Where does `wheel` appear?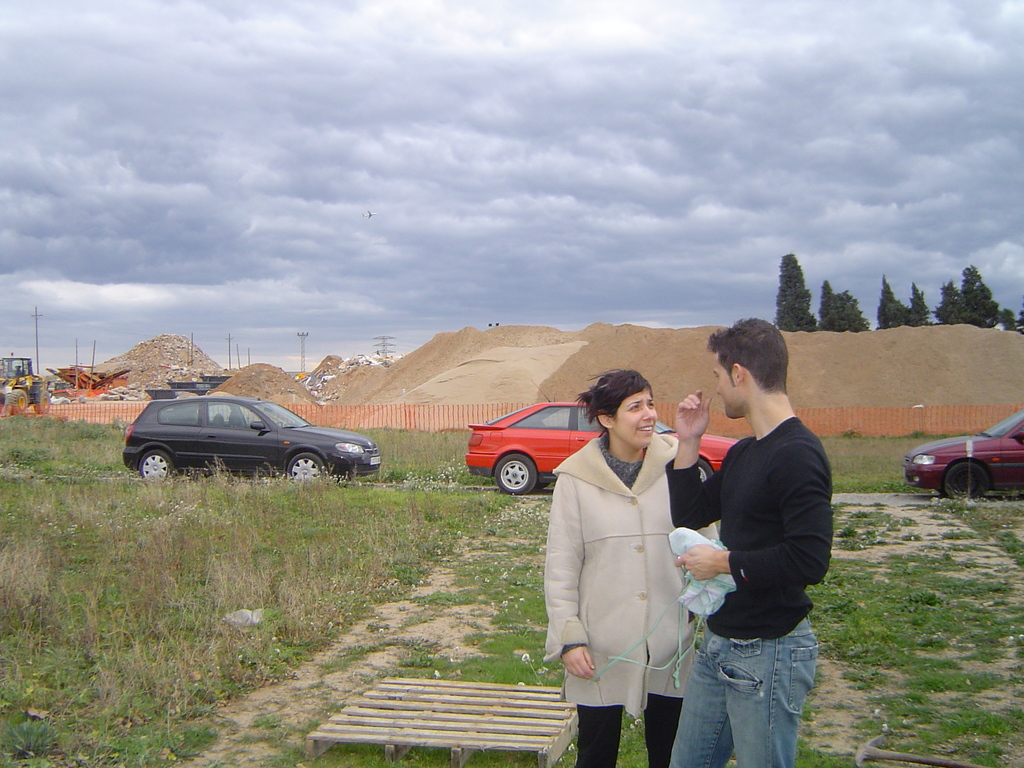
Appears at {"left": 945, "top": 461, "right": 987, "bottom": 501}.
